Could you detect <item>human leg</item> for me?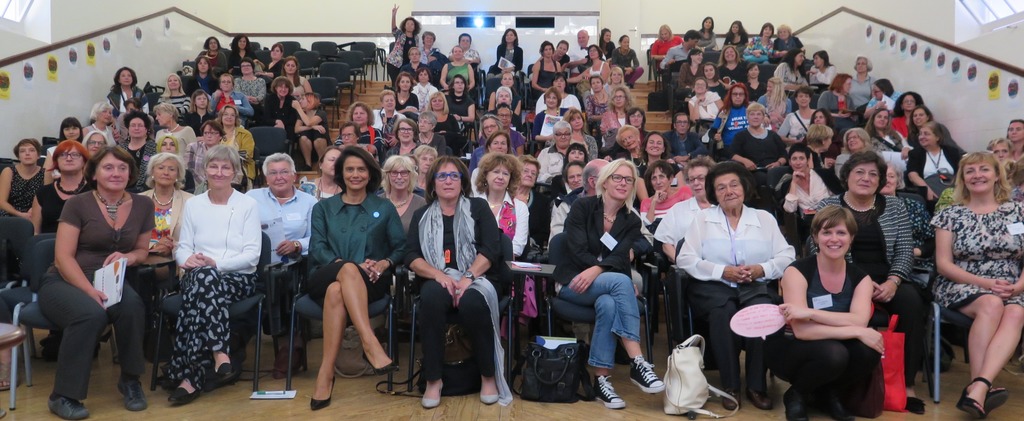
Detection result: select_region(955, 305, 1023, 418).
